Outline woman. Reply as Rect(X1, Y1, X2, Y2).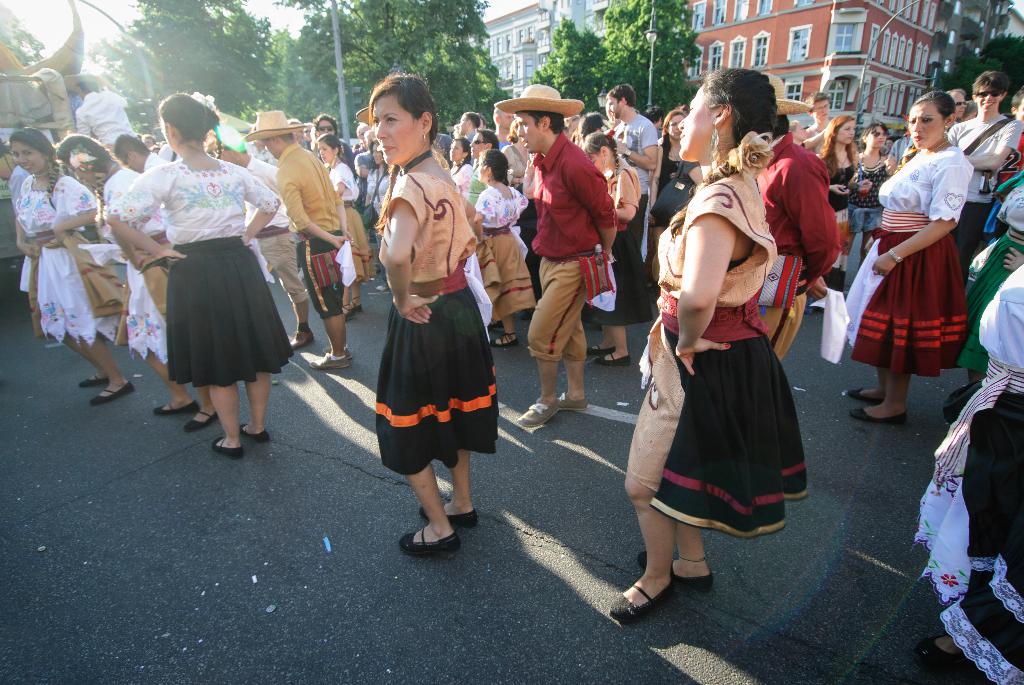
Rect(372, 73, 493, 556).
